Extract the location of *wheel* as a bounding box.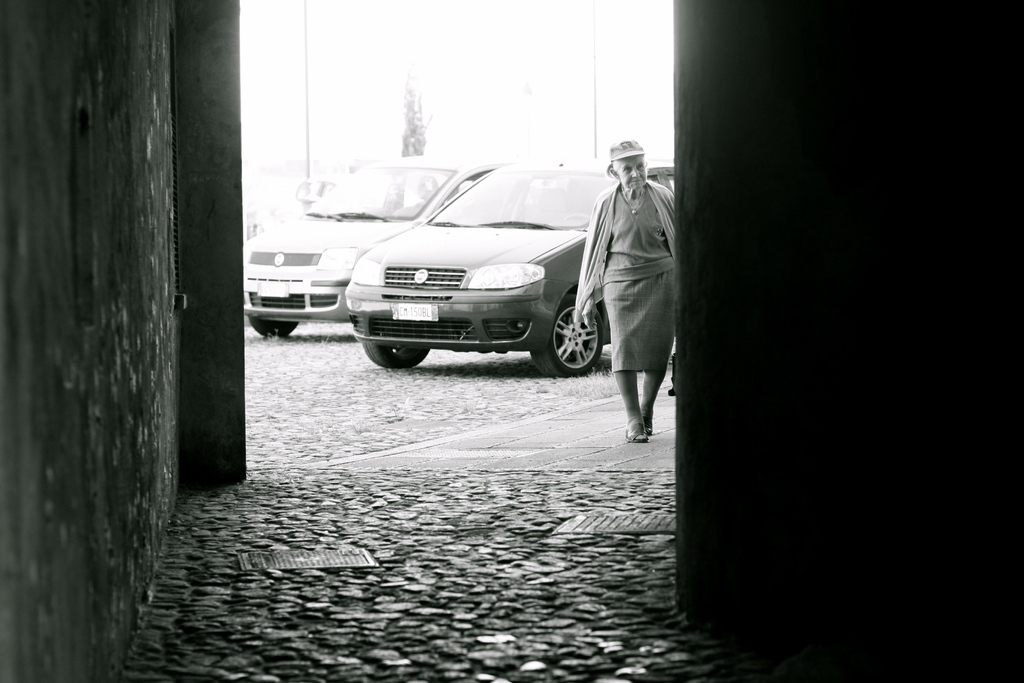
[363, 343, 430, 368].
